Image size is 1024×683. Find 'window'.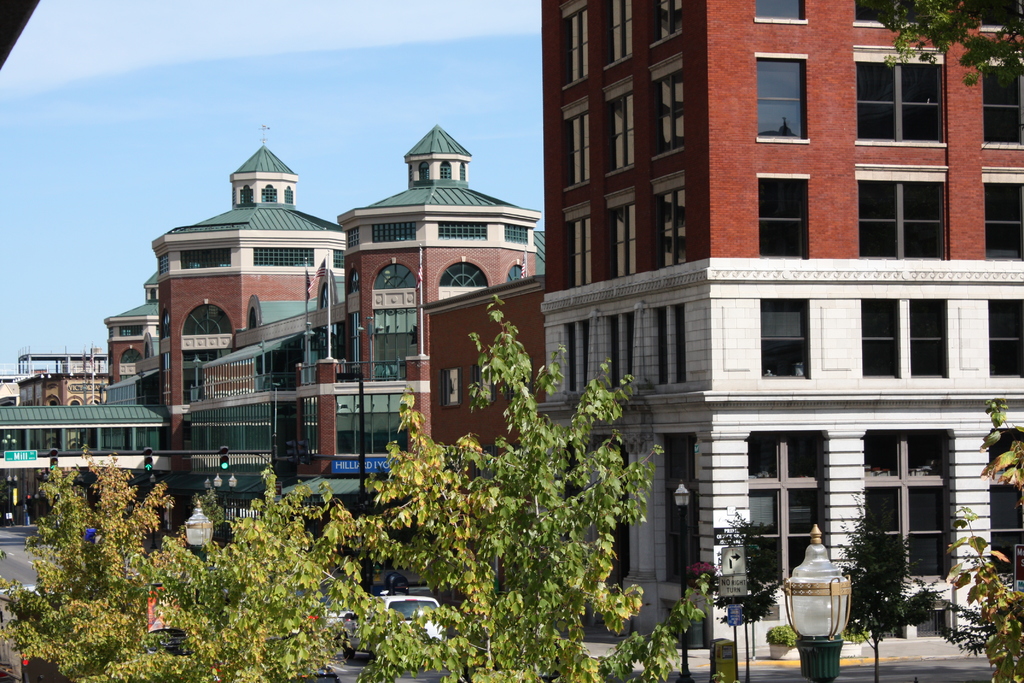
<region>671, 304, 685, 383</region>.
